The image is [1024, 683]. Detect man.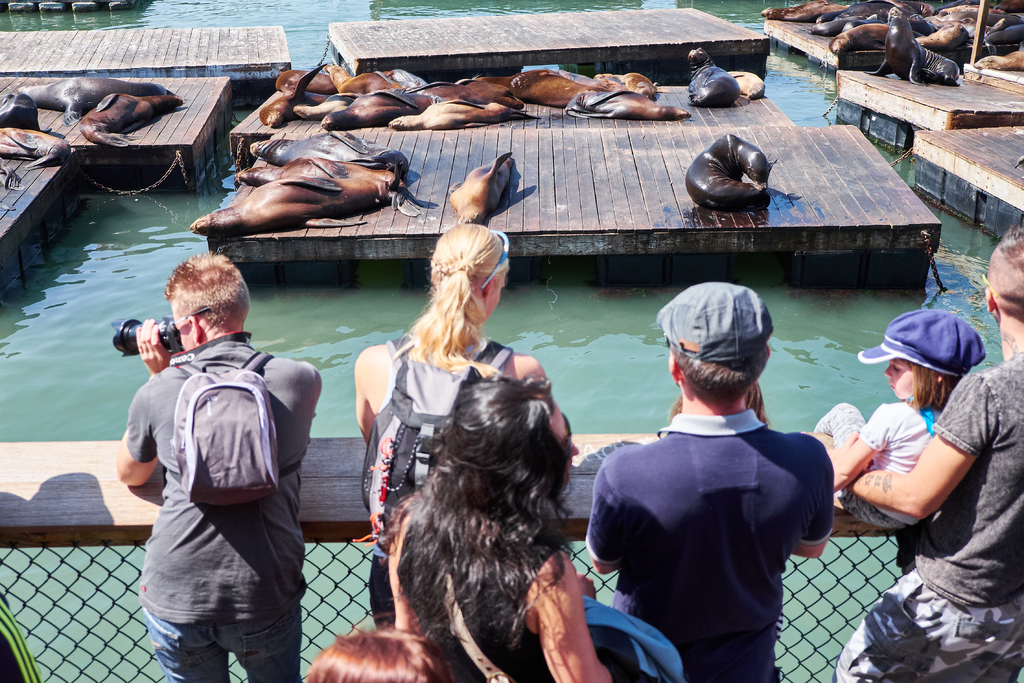
Detection: locate(115, 254, 325, 682).
